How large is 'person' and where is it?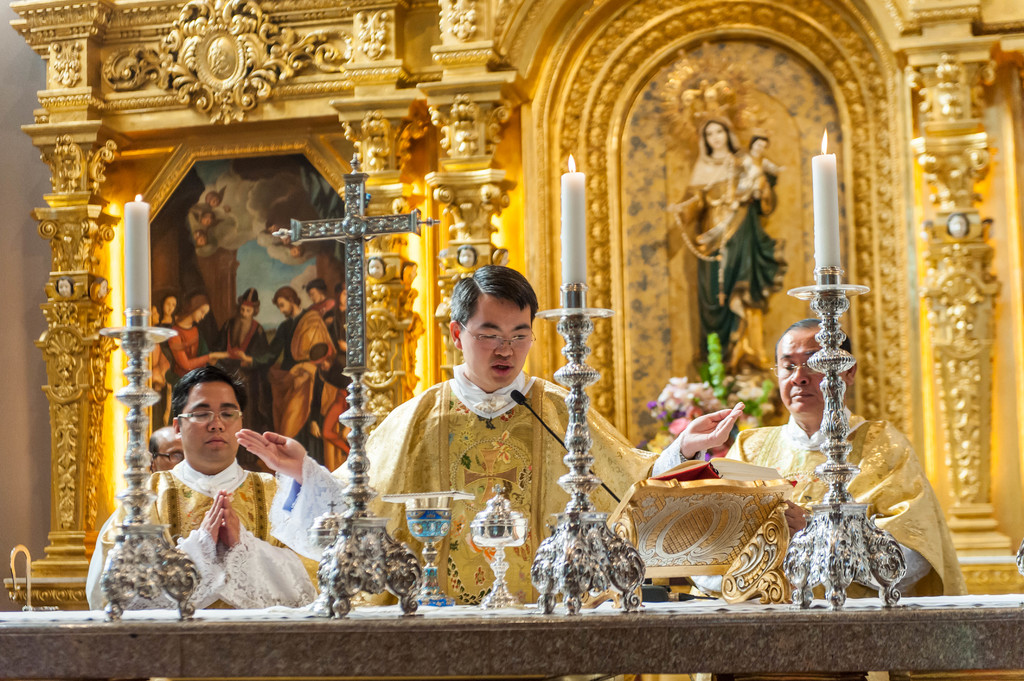
Bounding box: <bbox>737, 135, 772, 202</bbox>.
